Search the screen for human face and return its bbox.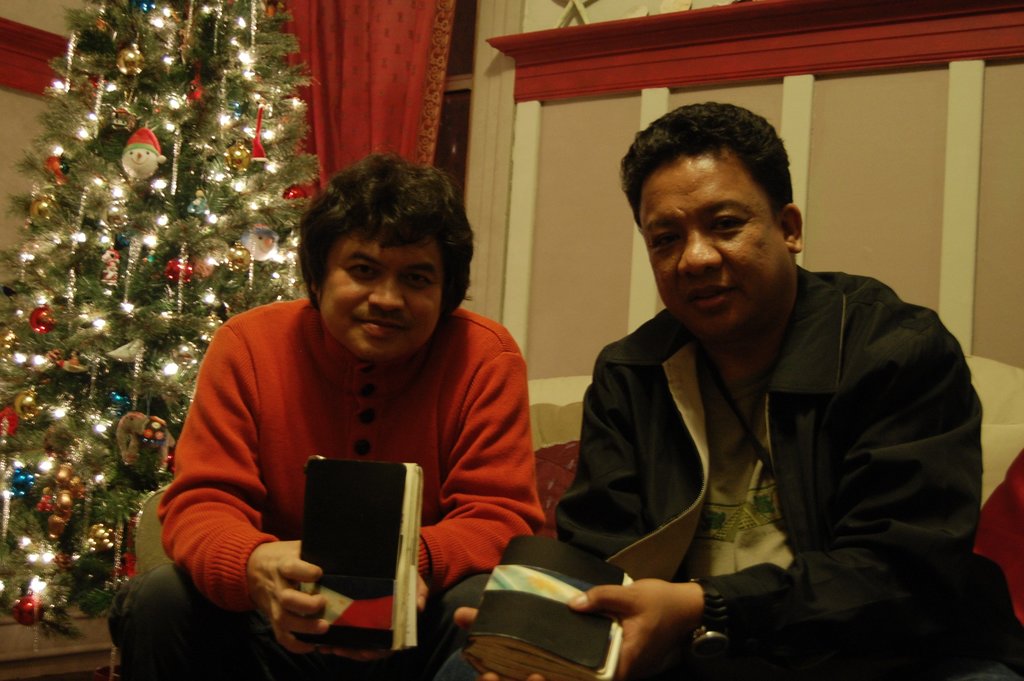
Found: region(319, 229, 442, 357).
